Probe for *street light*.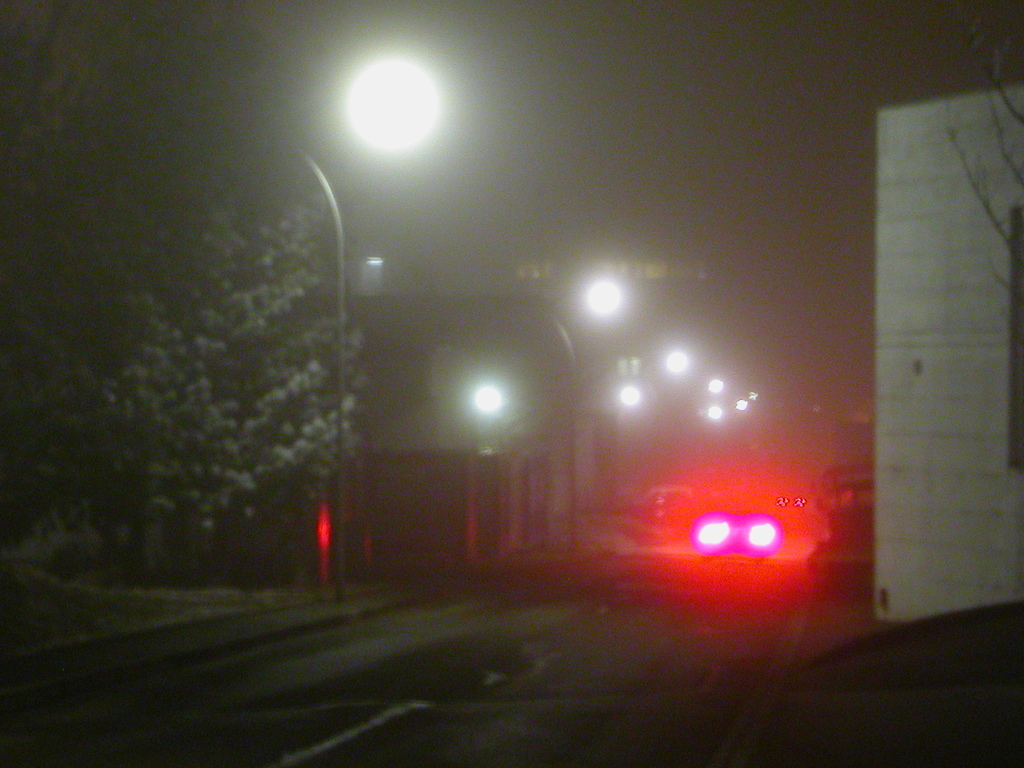
Probe result: box=[474, 384, 503, 559].
